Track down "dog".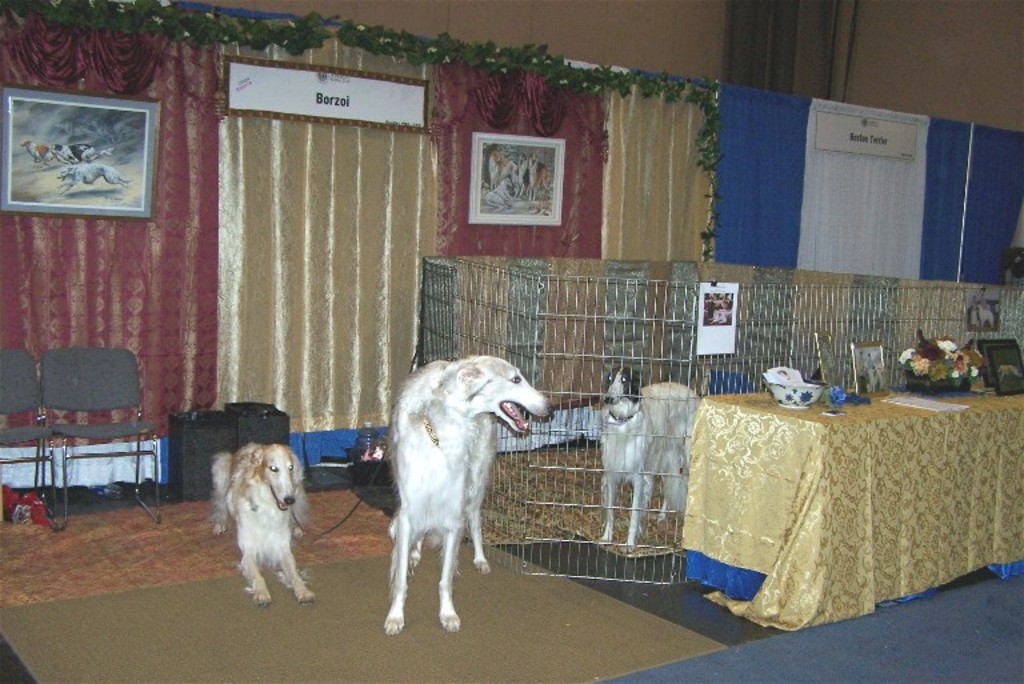
Tracked to 49,137,116,171.
